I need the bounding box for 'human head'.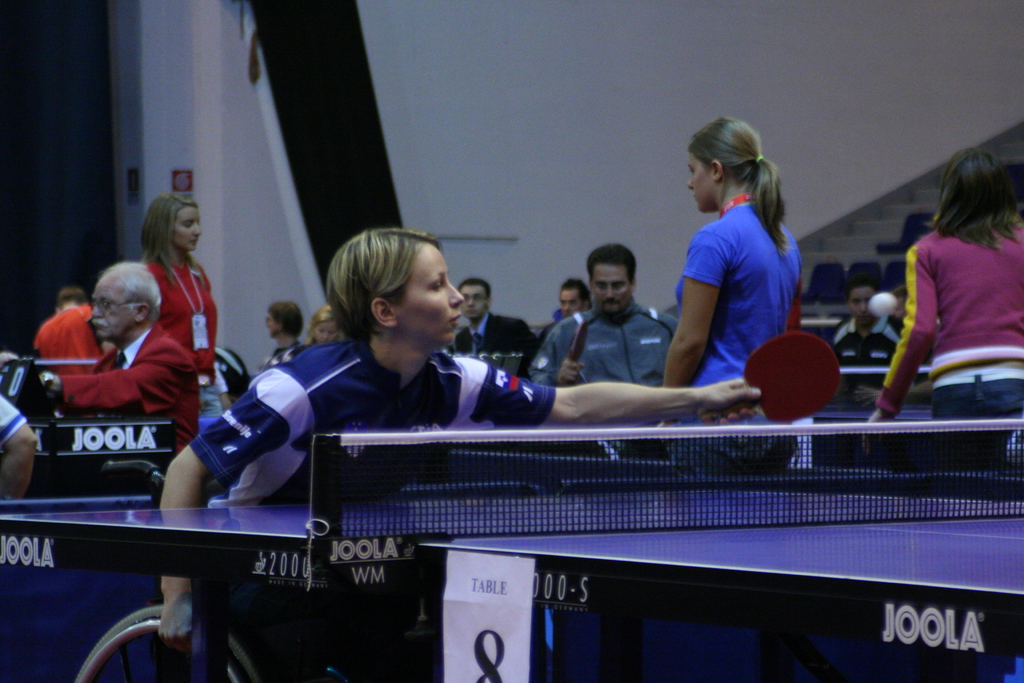
Here it is: <box>89,261,163,345</box>.
